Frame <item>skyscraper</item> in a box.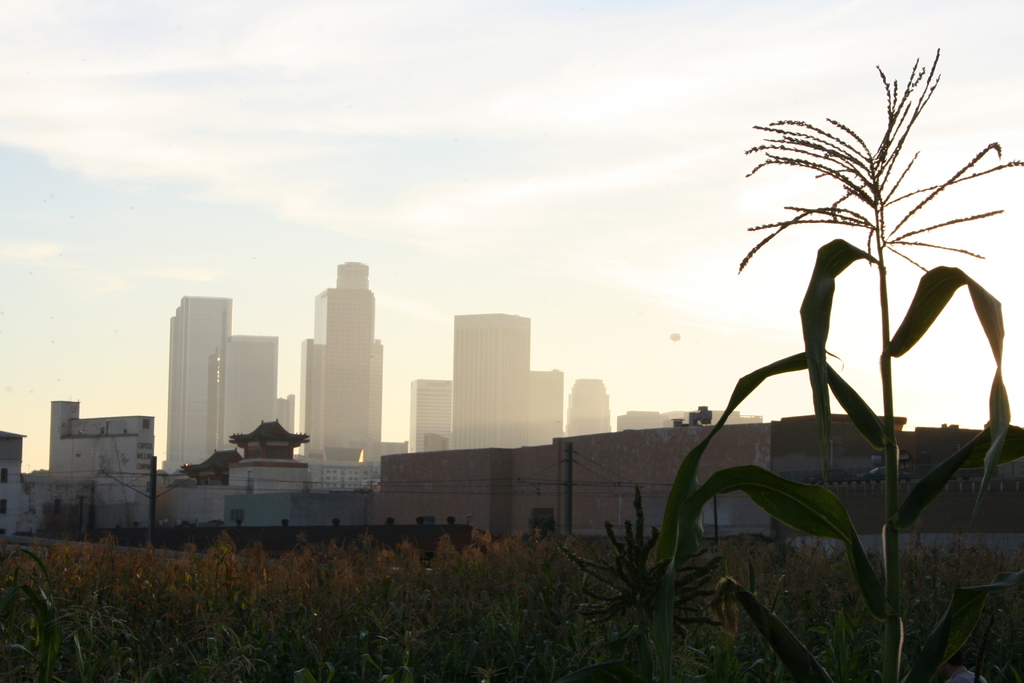
[296, 250, 383, 483].
